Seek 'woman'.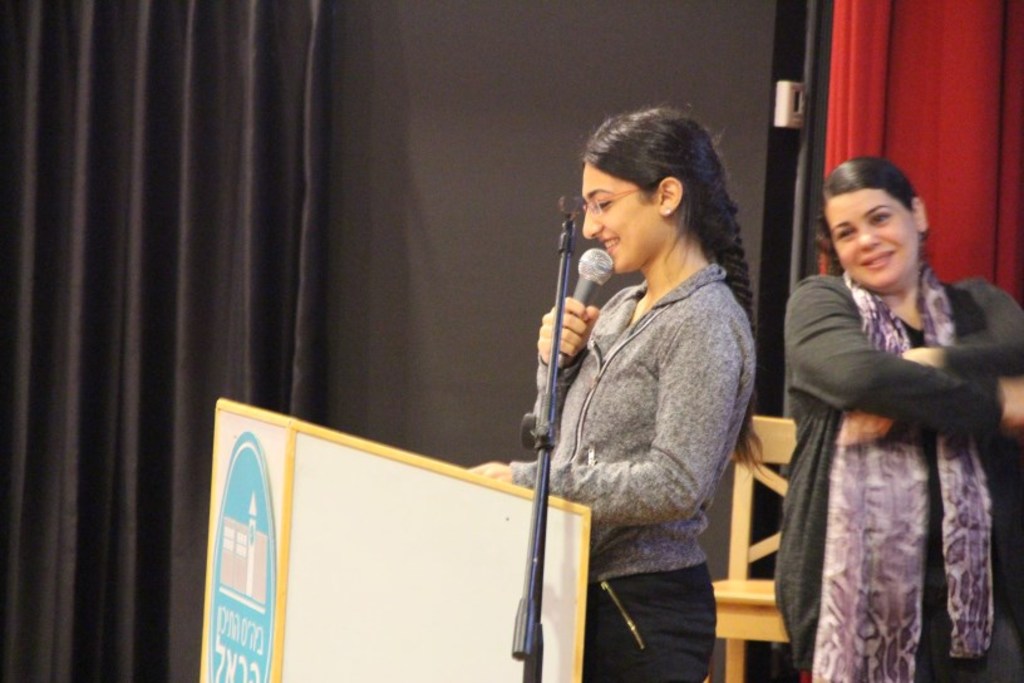
{"x1": 774, "y1": 161, "x2": 1023, "y2": 682}.
